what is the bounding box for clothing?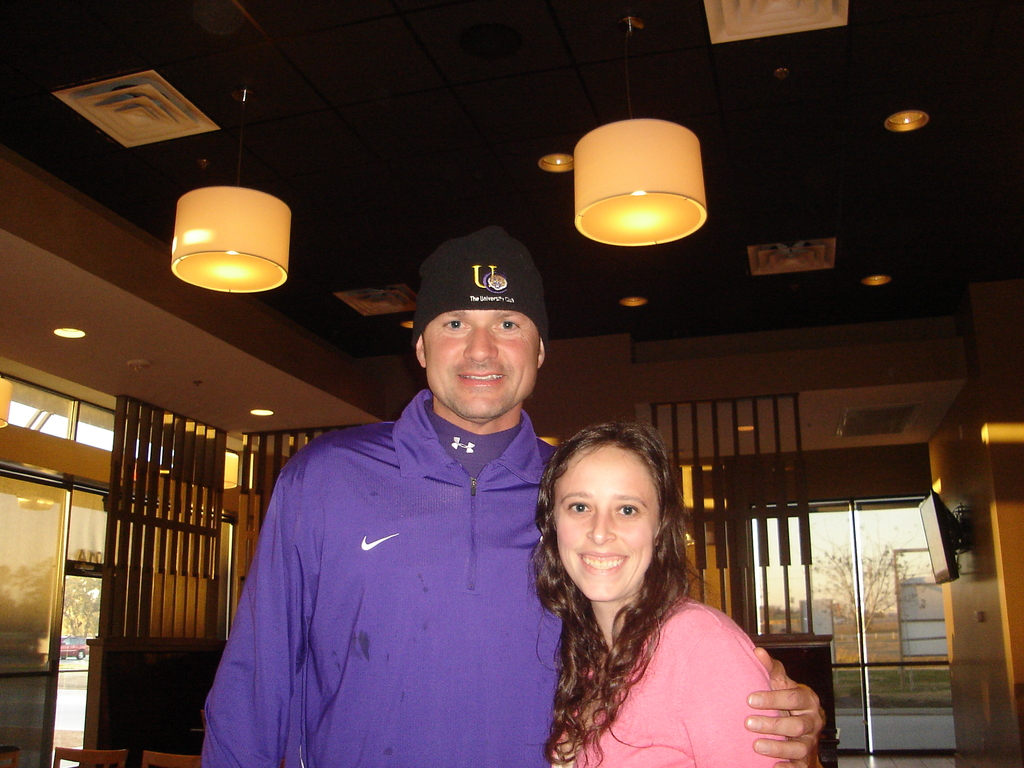
l=209, t=348, r=575, b=758.
